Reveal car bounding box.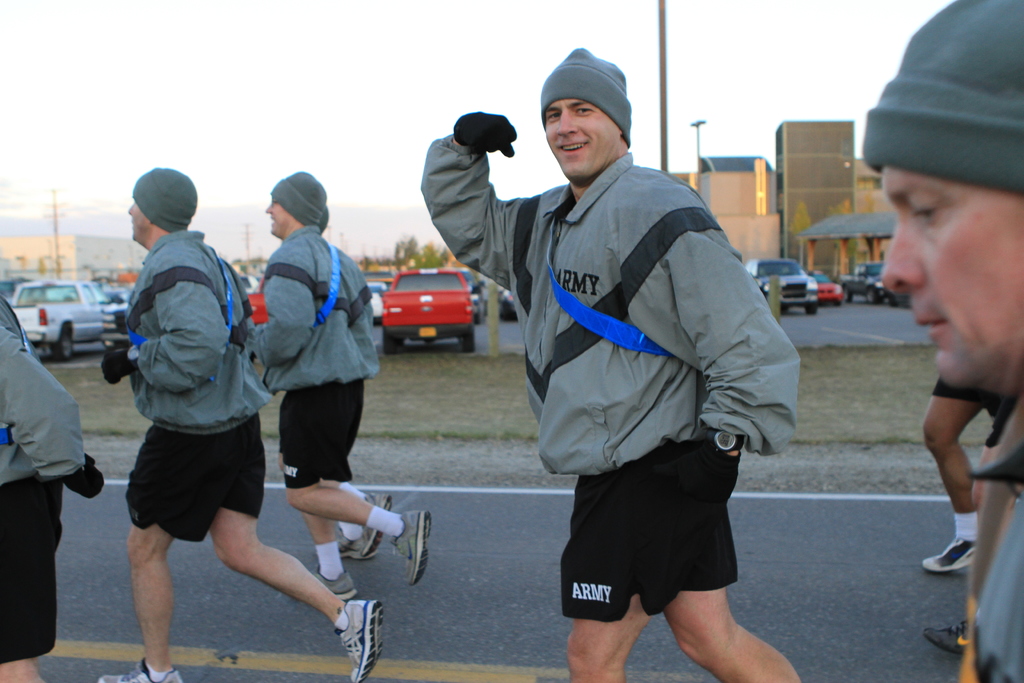
Revealed: 24, 274, 105, 365.
